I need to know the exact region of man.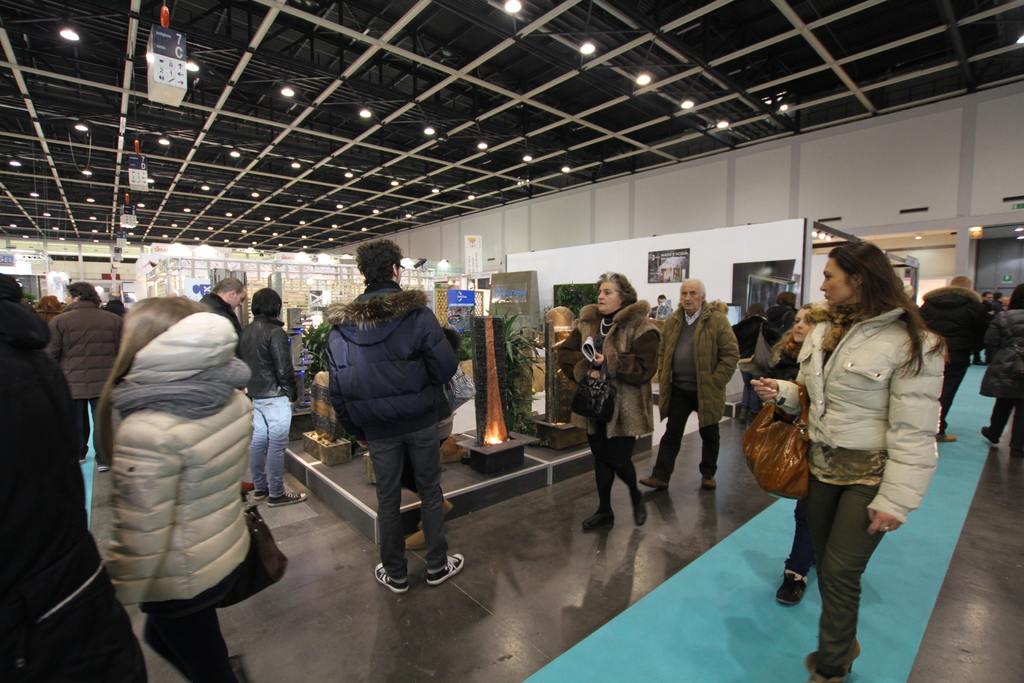
Region: x1=642 y1=276 x2=740 y2=489.
